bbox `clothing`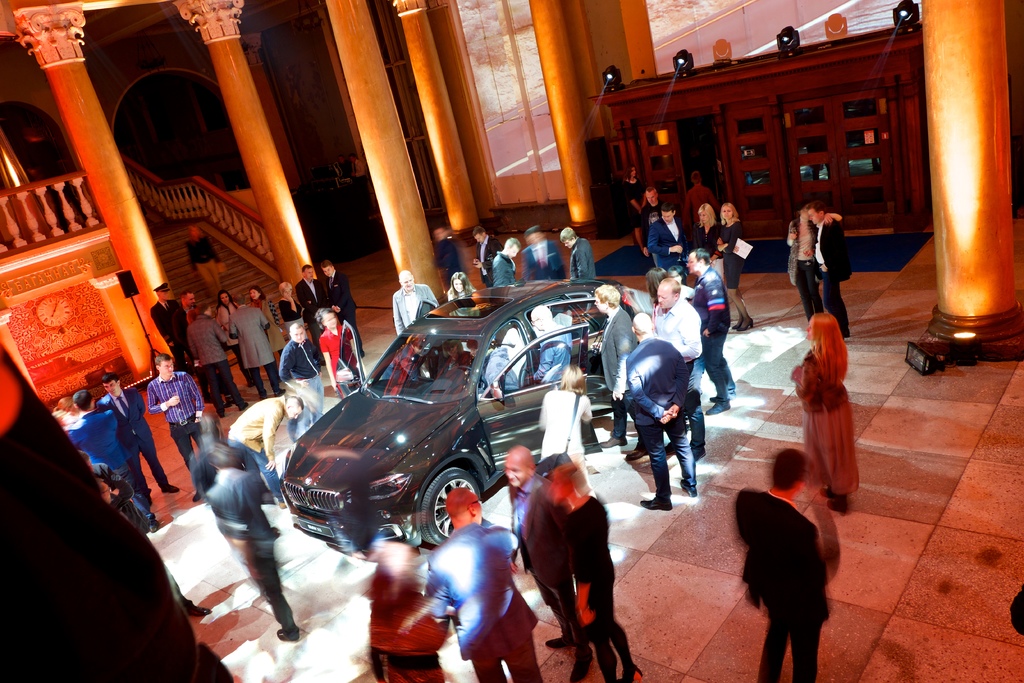
[783, 213, 824, 322]
